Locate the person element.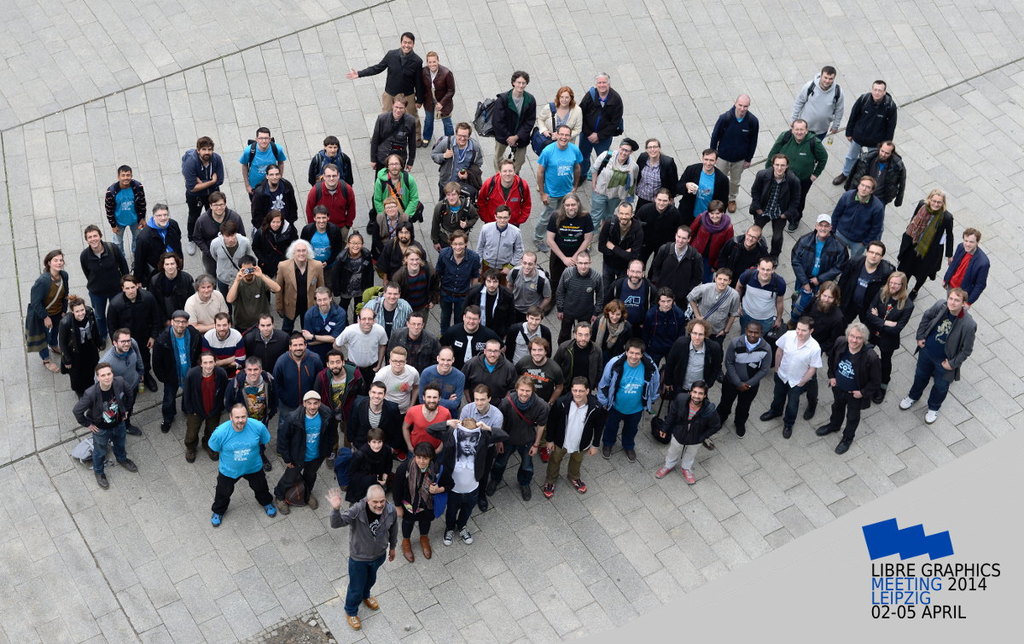
Element bbox: 363:281:422:332.
